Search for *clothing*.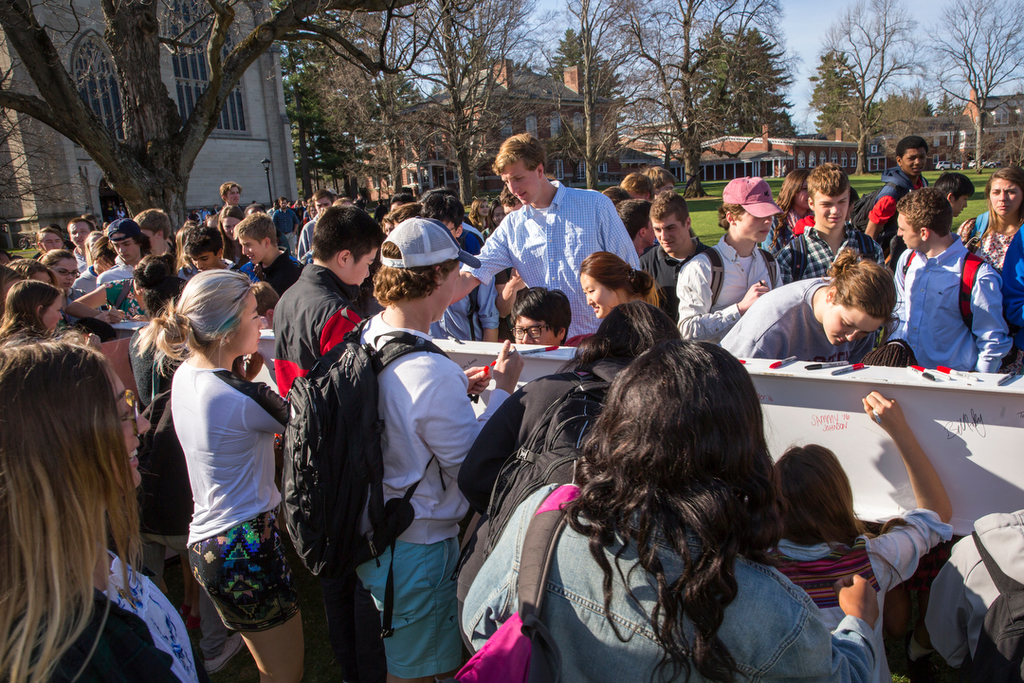
Found at <bbox>0, 553, 208, 682</bbox>.
